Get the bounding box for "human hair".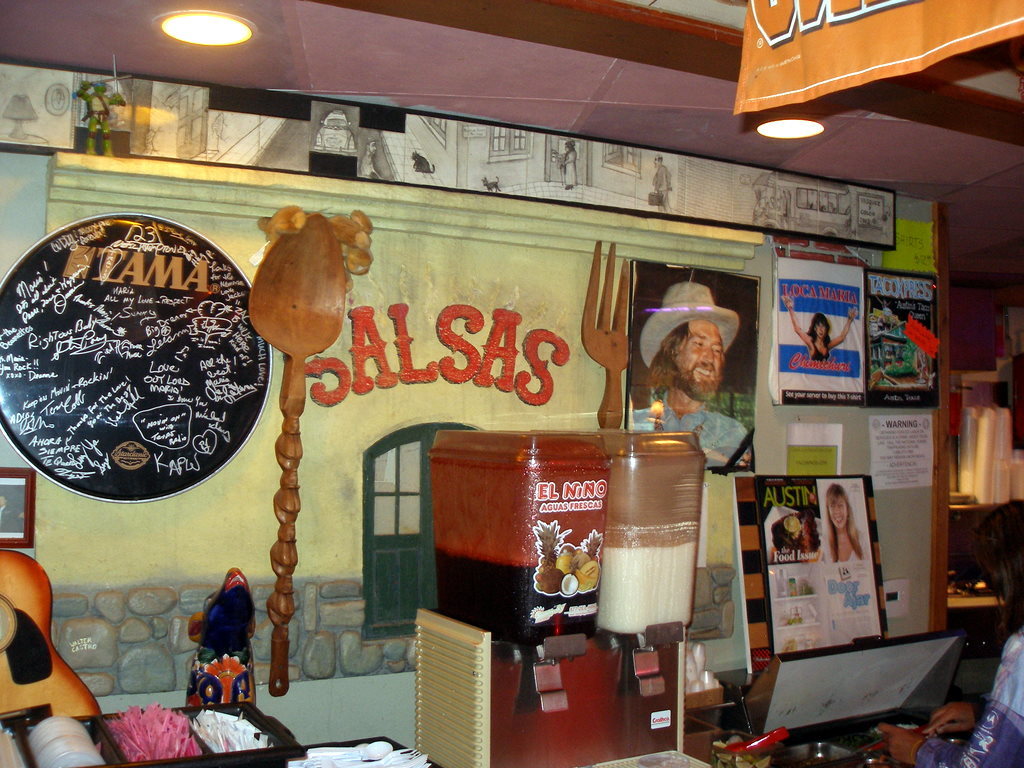
<region>976, 499, 1023, 649</region>.
